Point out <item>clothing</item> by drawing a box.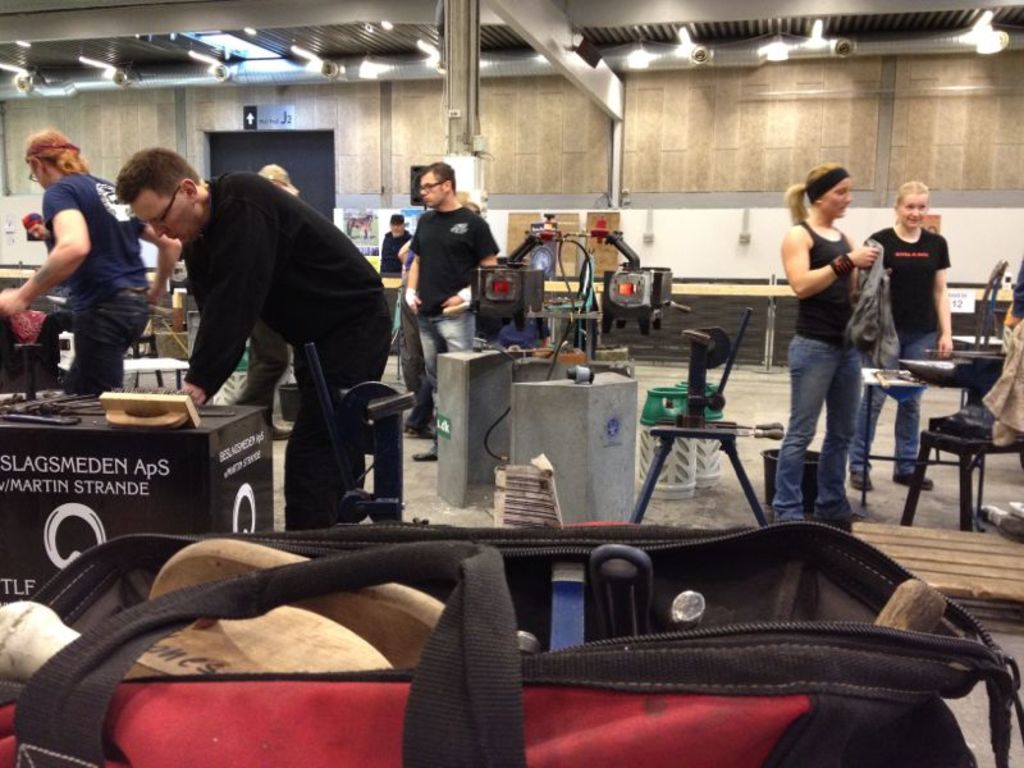
select_region(410, 325, 465, 443).
